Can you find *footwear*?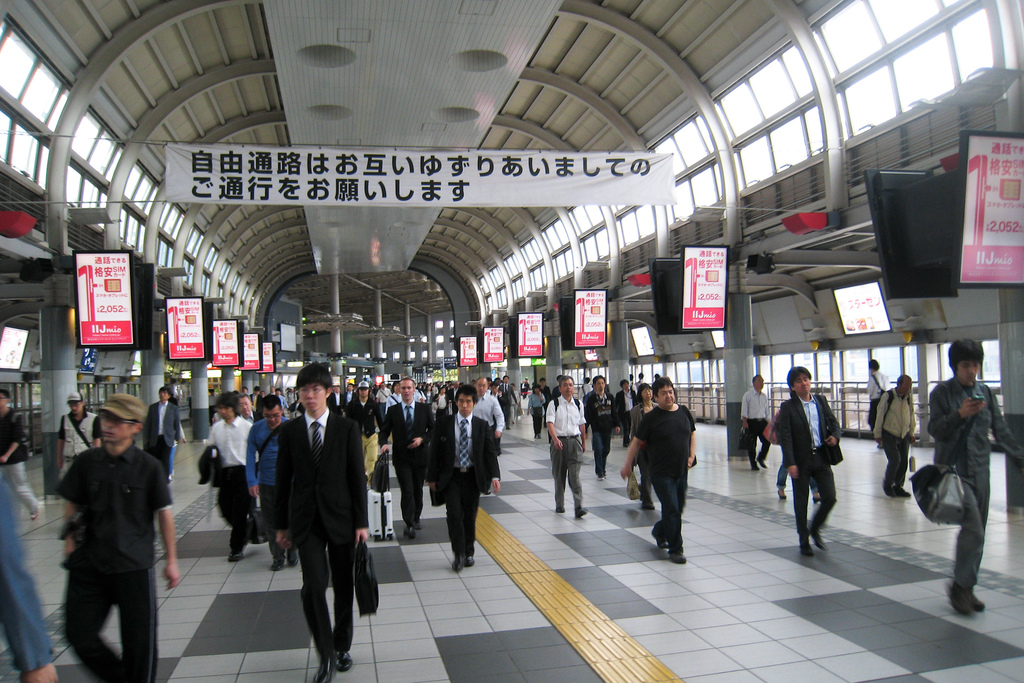
Yes, bounding box: {"left": 451, "top": 554, "right": 467, "bottom": 570}.
